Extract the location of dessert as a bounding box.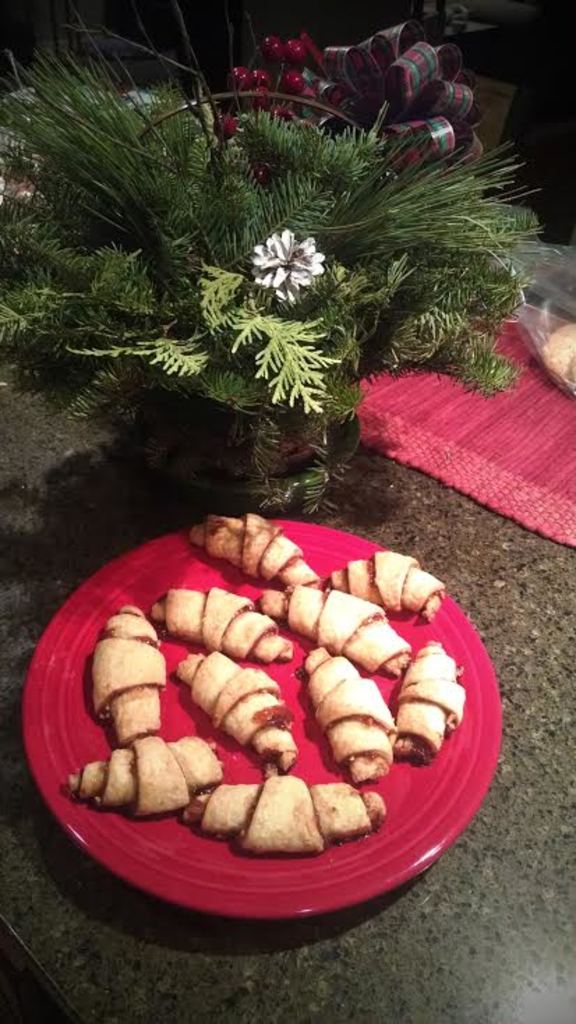
box(52, 502, 499, 925).
